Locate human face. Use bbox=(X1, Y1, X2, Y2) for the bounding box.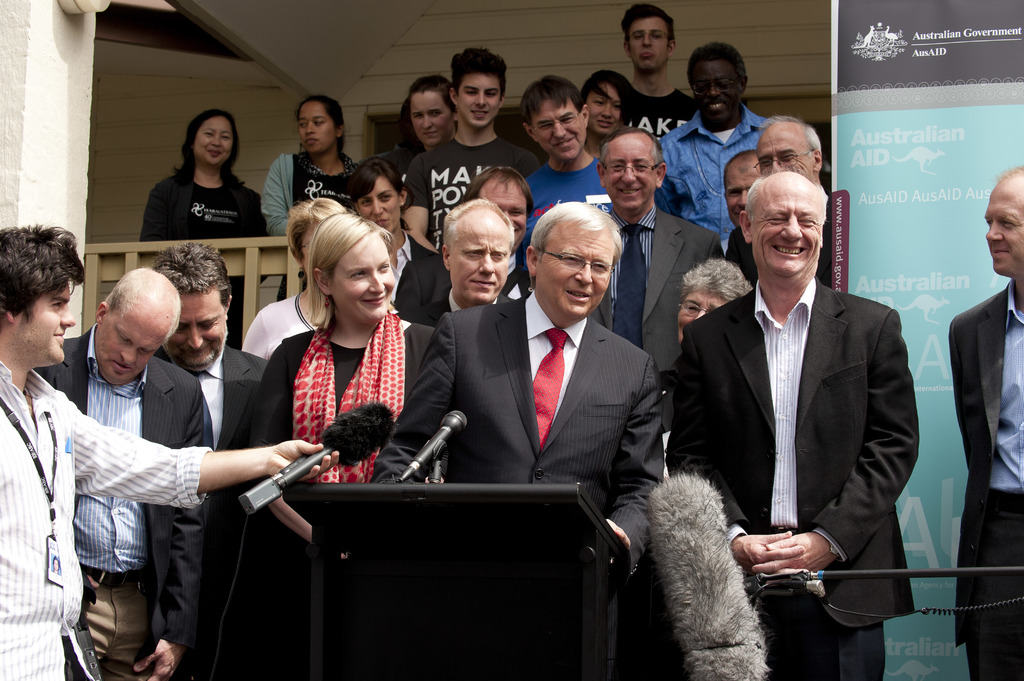
bbox=(450, 220, 508, 303).
